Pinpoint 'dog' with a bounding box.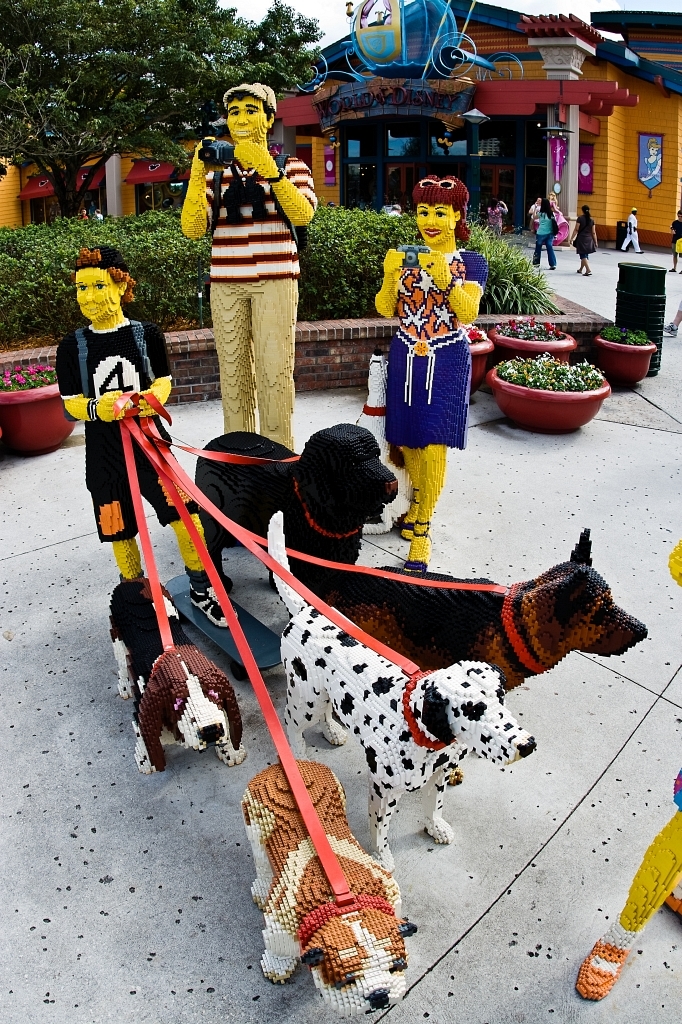
{"x1": 106, "y1": 575, "x2": 252, "y2": 779}.
